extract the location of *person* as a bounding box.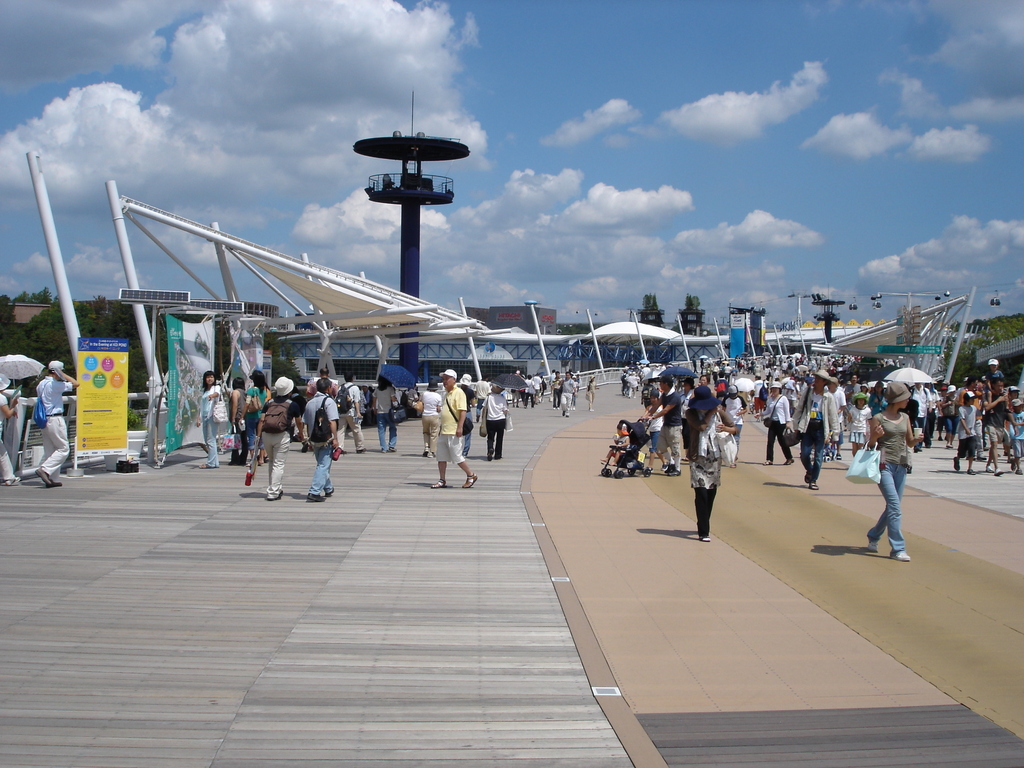
crop(332, 371, 365, 450).
